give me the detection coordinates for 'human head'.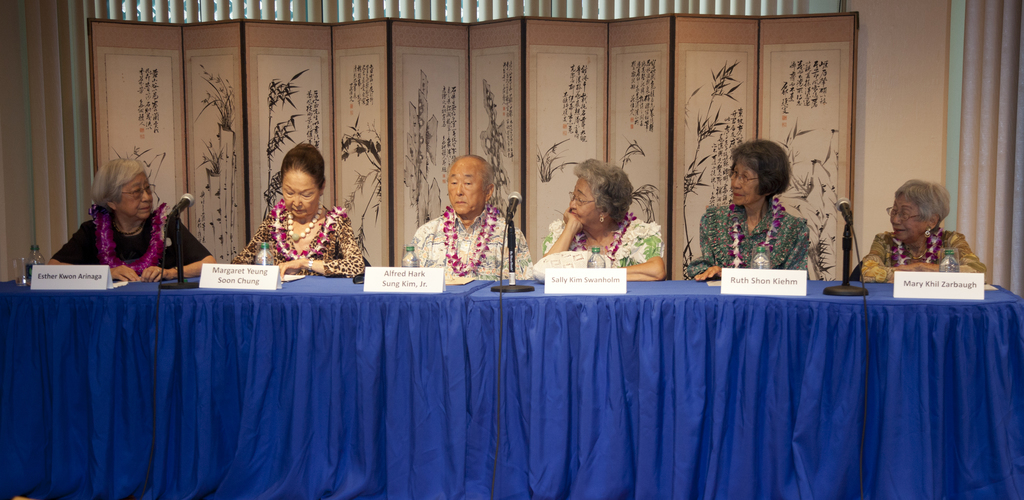
left=440, top=152, right=493, bottom=211.
